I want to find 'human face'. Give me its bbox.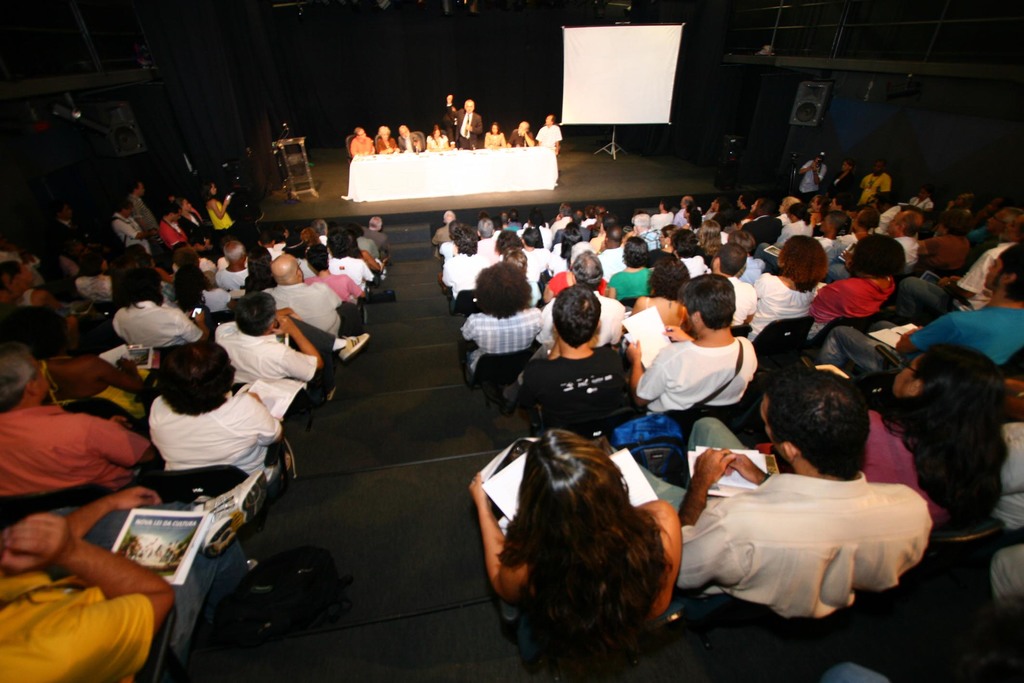
BBox(465, 101, 474, 111).
